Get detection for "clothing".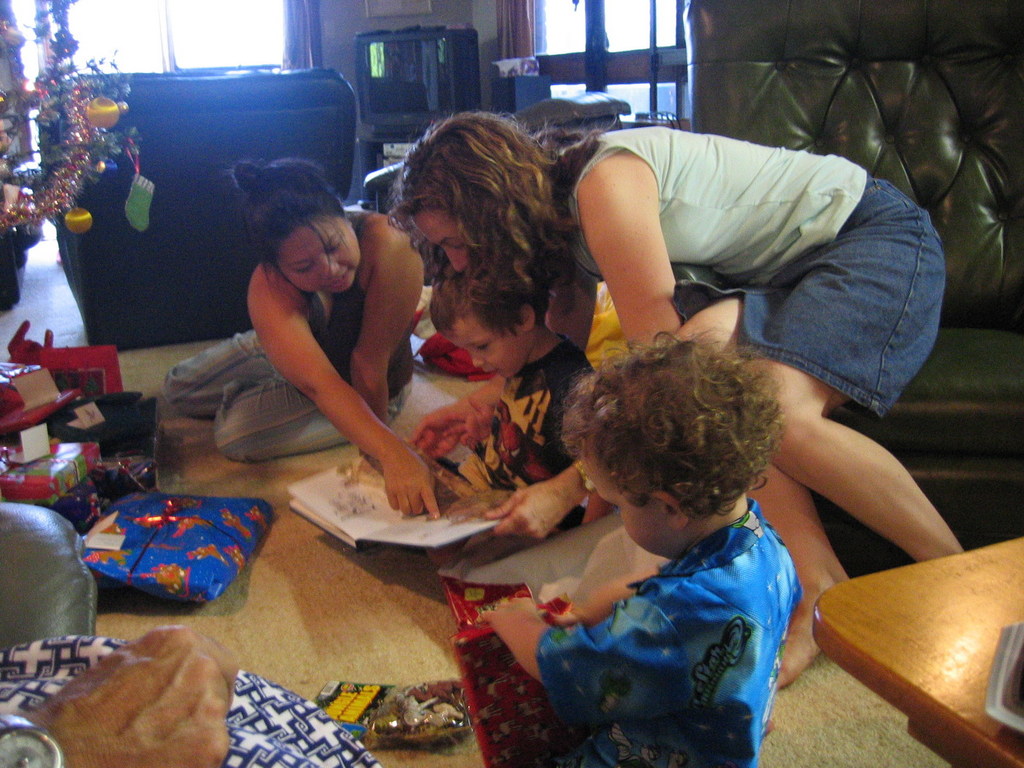
Detection: [504, 491, 815, 746].
